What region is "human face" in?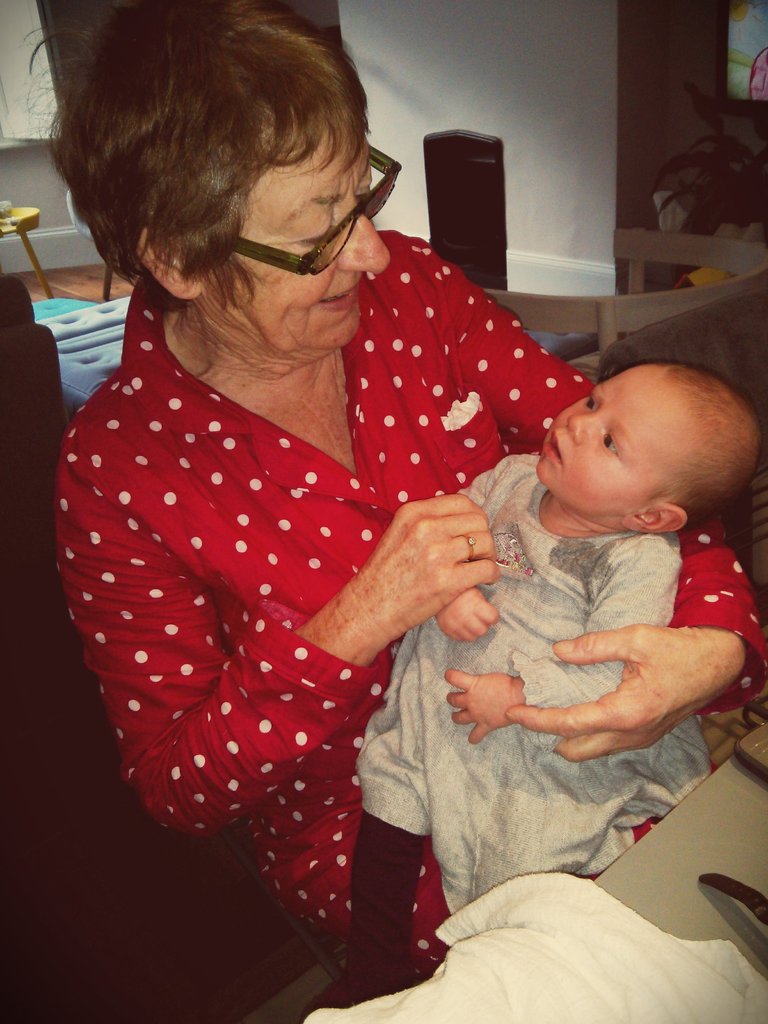
select_region(540, 365, 648, 521).
